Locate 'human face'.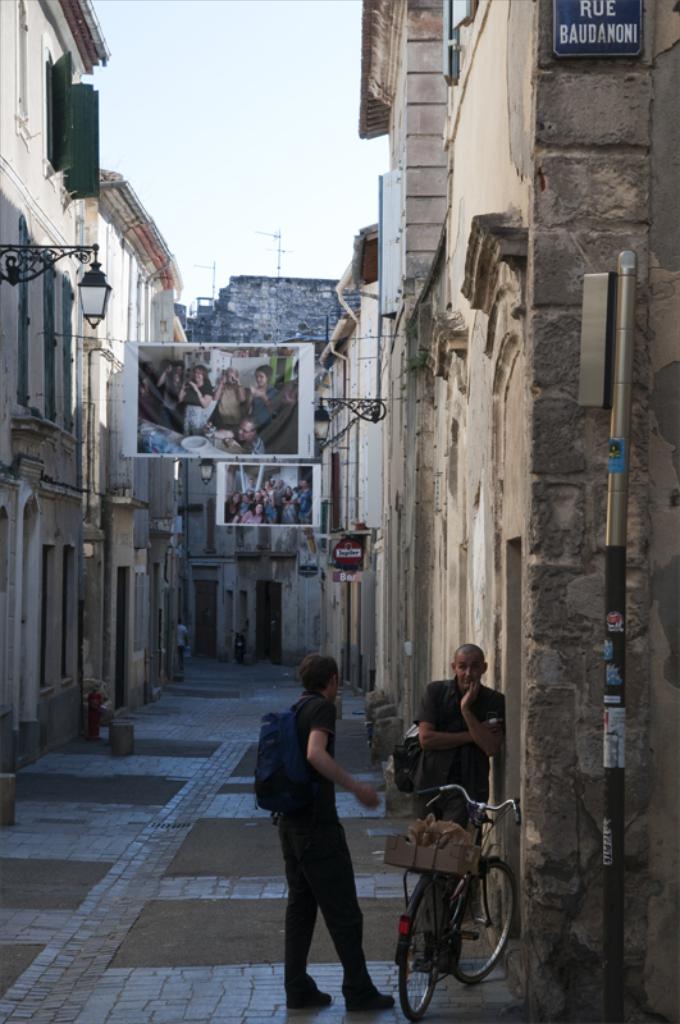
Bounding box: 256 369 269 392.
